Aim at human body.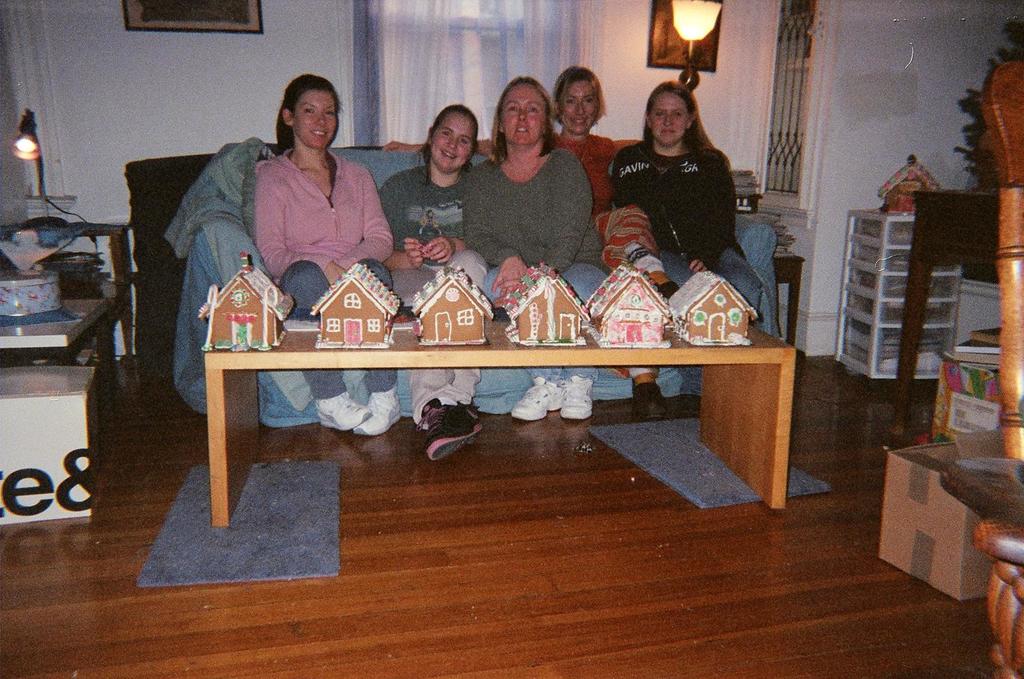
Aimed at bbox(249, 75, 404, 437).
